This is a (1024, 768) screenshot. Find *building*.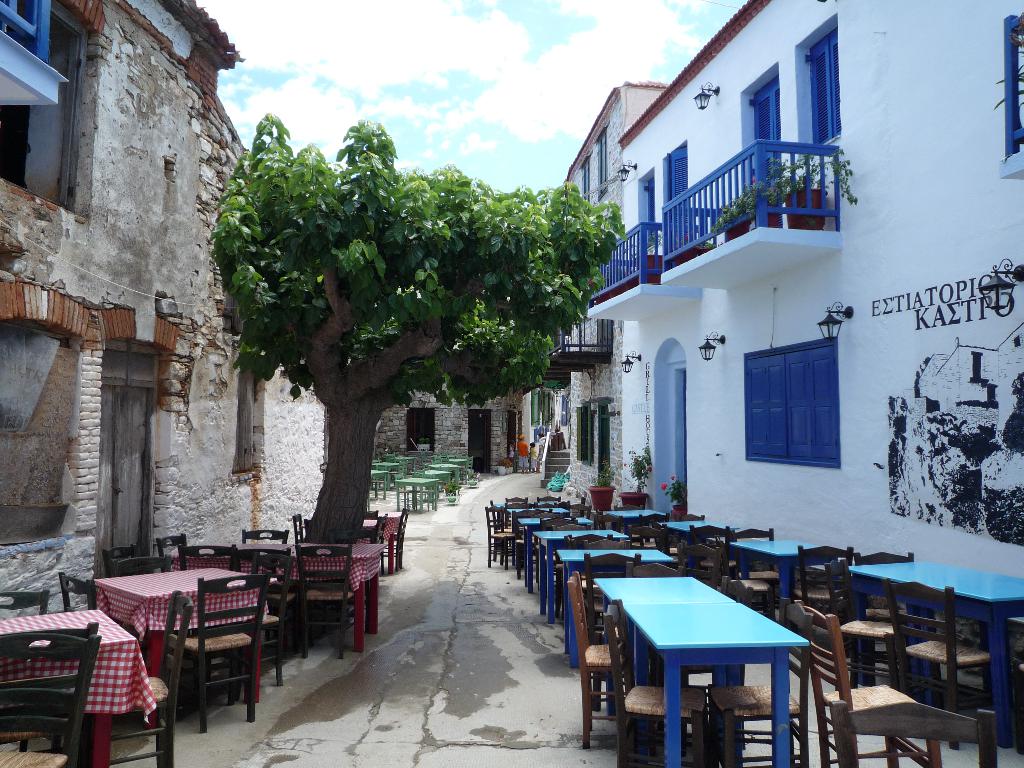
Bounding box: crop(0, 0, 328, 687).
